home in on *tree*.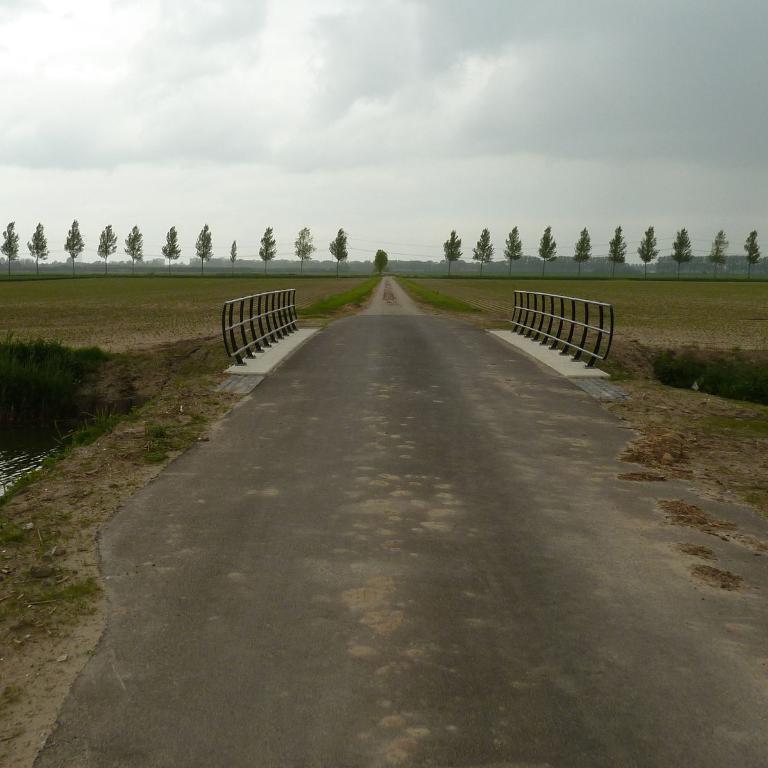
Homed in at l=95, t=227, r=115, b=271.
